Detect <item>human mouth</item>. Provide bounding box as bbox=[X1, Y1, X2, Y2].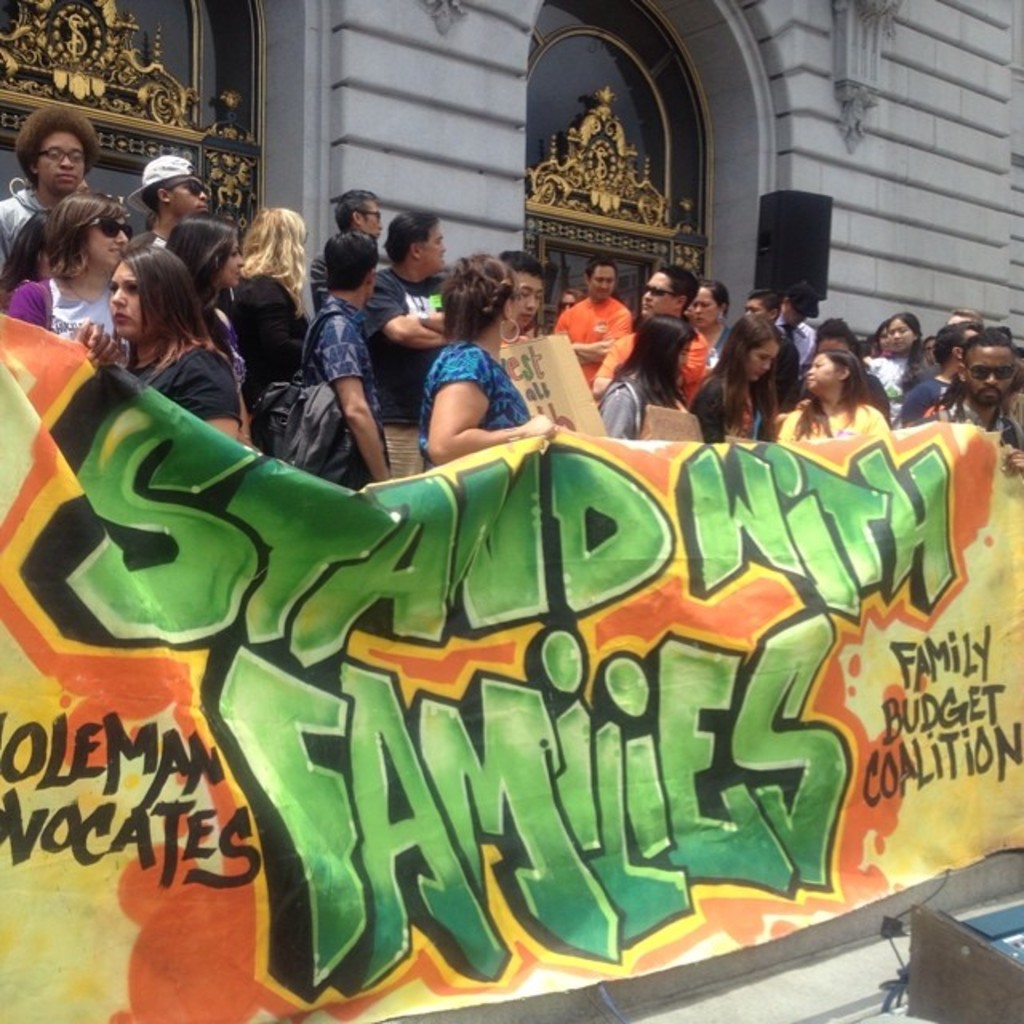
bbox=[635, 304, 650, 314].
